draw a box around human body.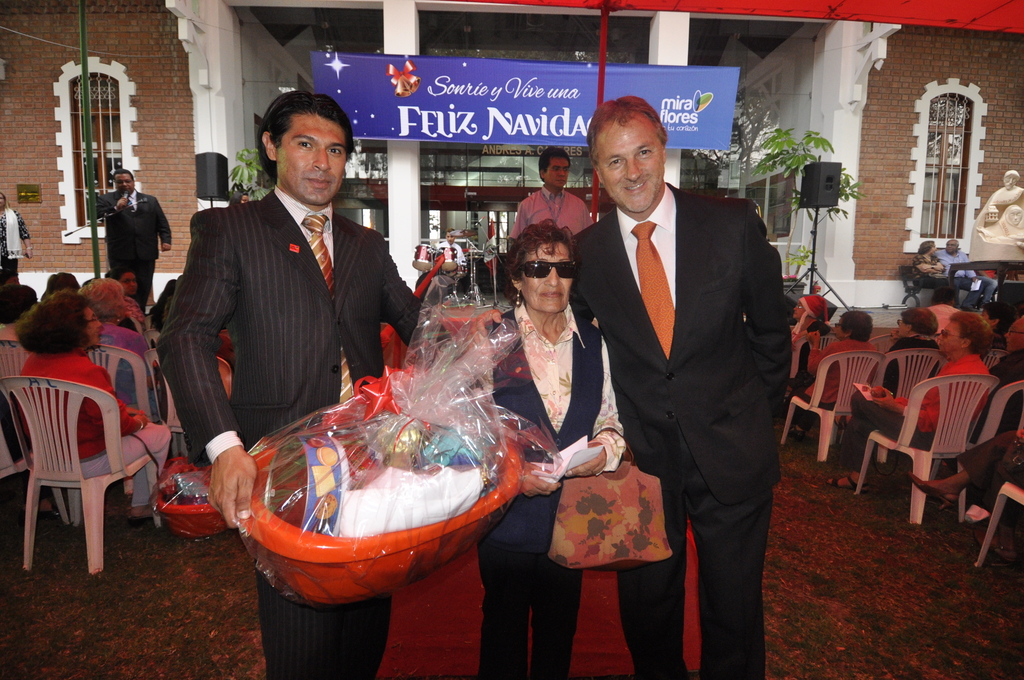
(994,205,1023,241).
